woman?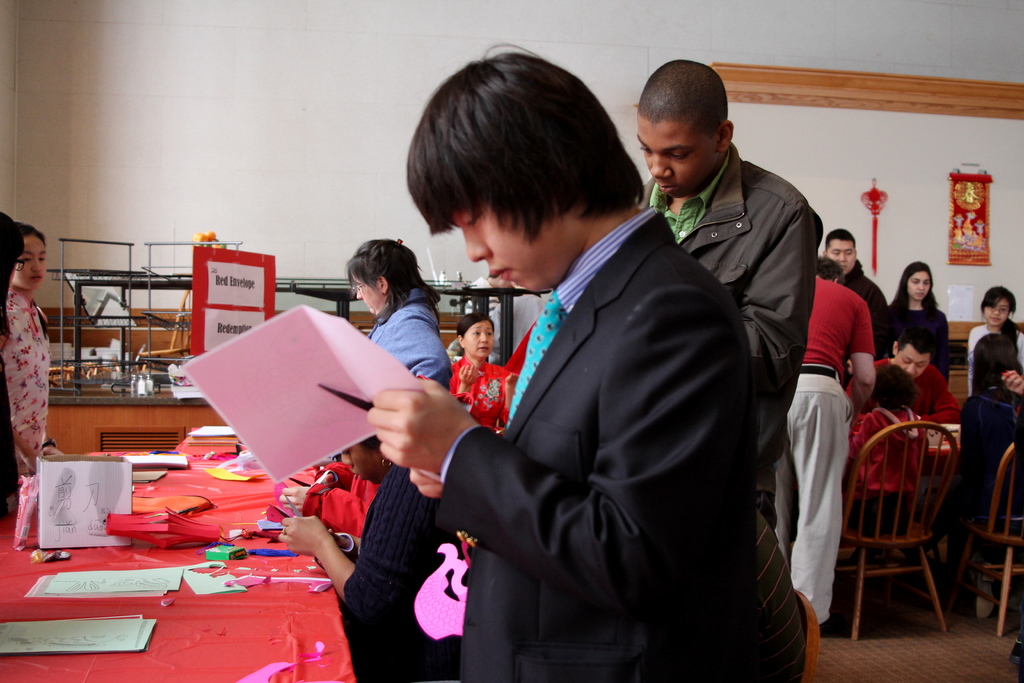
region(0, 210, 21, 515)
